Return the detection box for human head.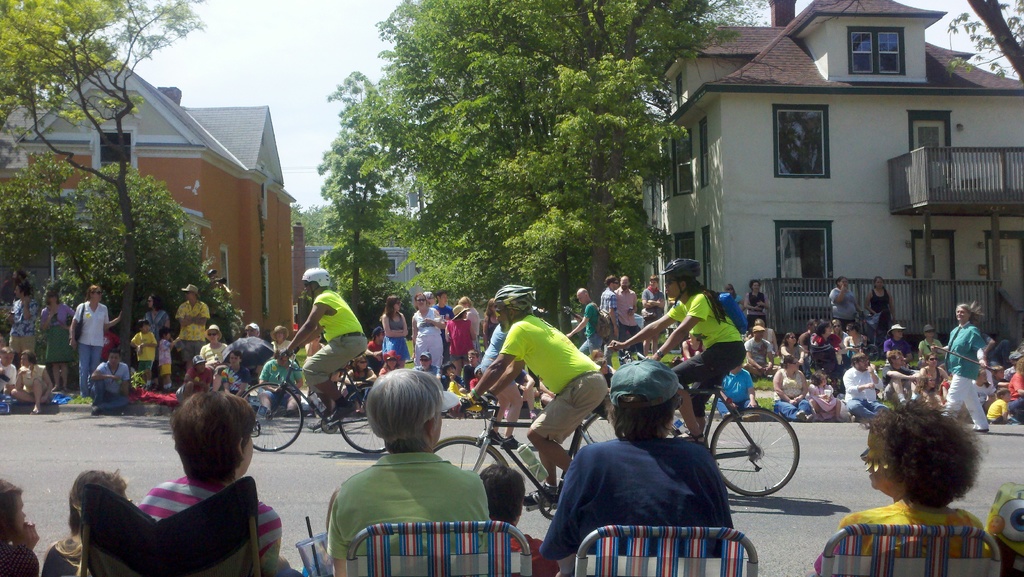
x1=19, y1=350, x2=39, y2=367.
